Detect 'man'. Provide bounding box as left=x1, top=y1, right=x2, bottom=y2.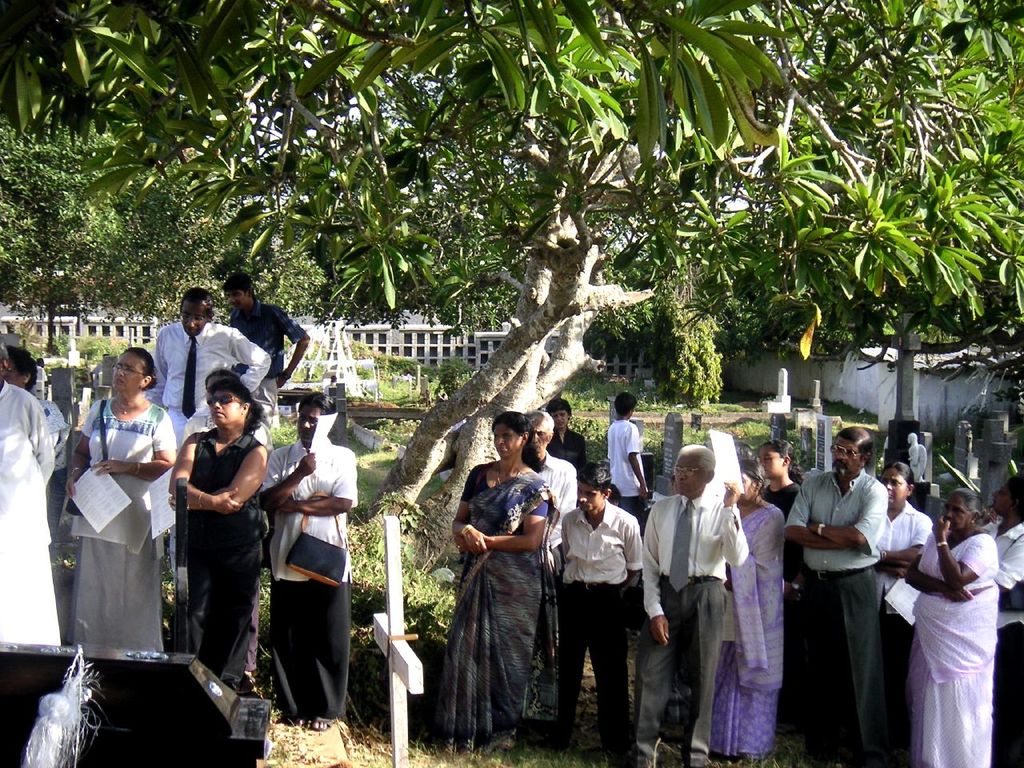
left=781, top=430, right=877, bottom=767.
